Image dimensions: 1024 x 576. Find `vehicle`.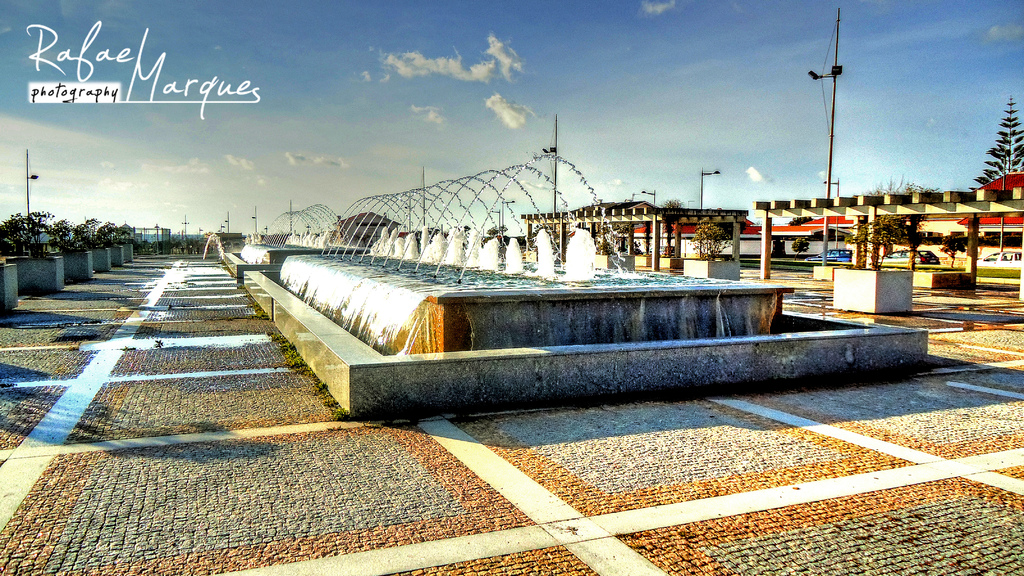
(878, 247, 942, 267).
